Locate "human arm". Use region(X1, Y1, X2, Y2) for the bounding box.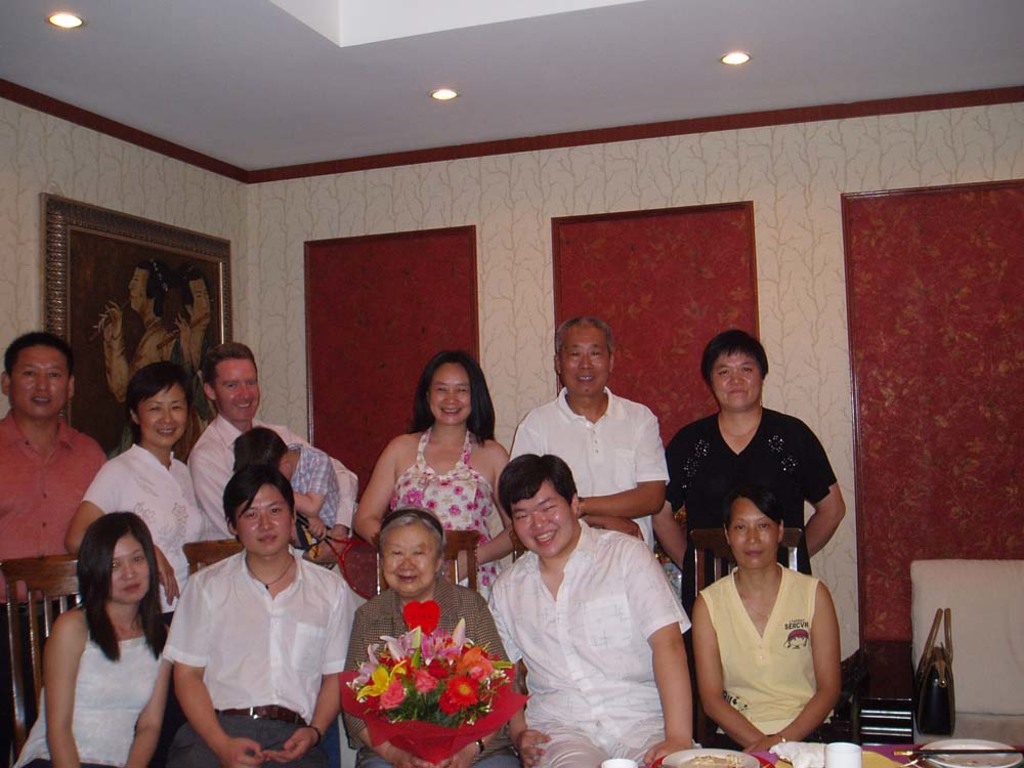
region(61, 455, 142, 561).
